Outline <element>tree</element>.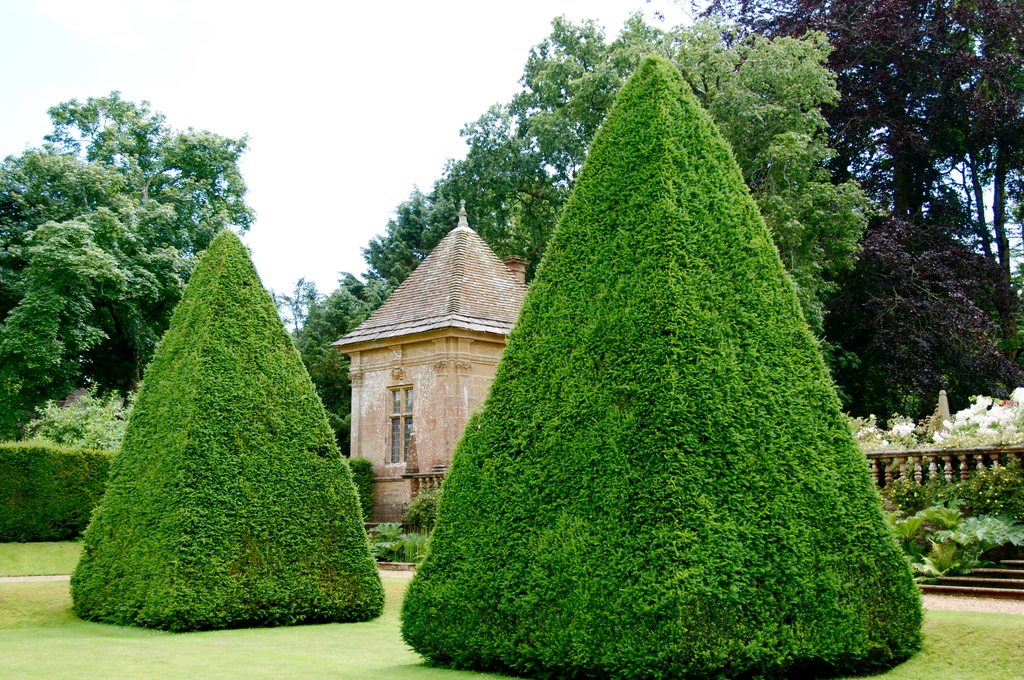
Outline: BBox(69, 227, 385, 634).
